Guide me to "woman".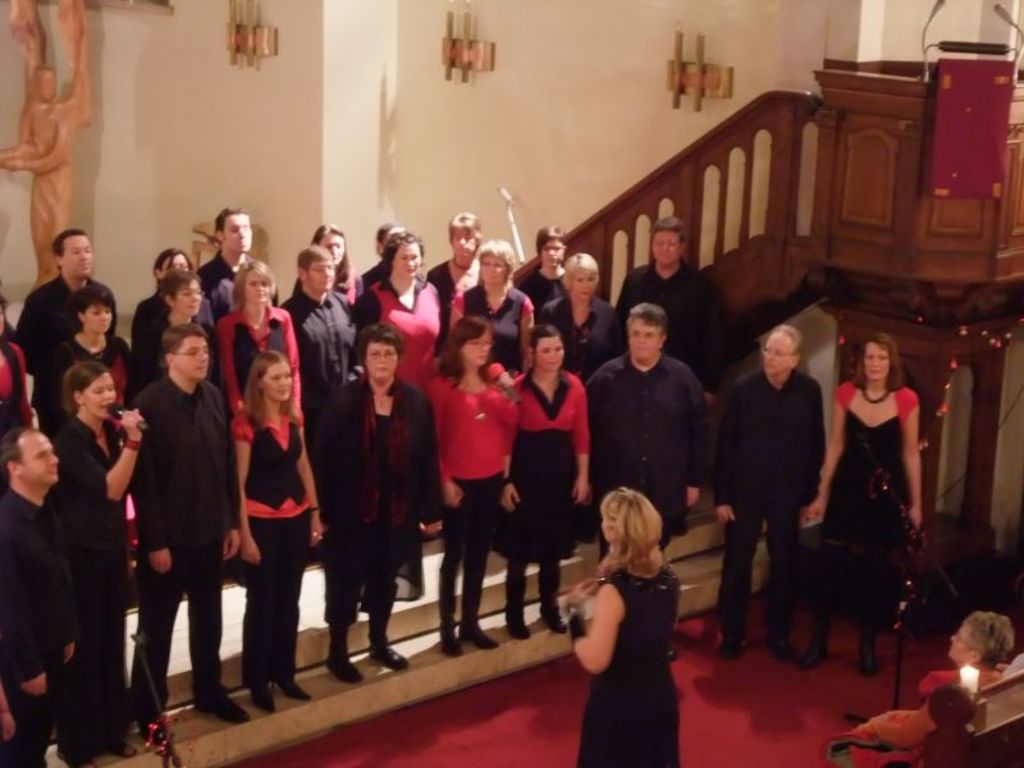
Guidance: bbox(797, 332, 922, 678).
